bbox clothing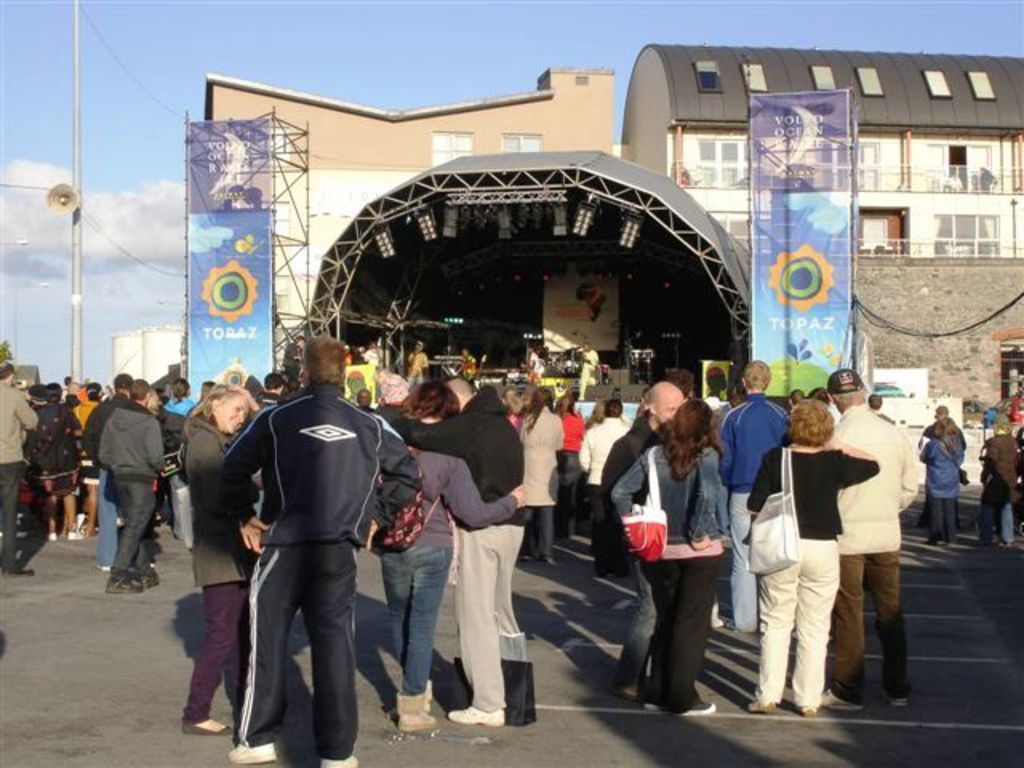
l=398, t=382, r=520, b=712
